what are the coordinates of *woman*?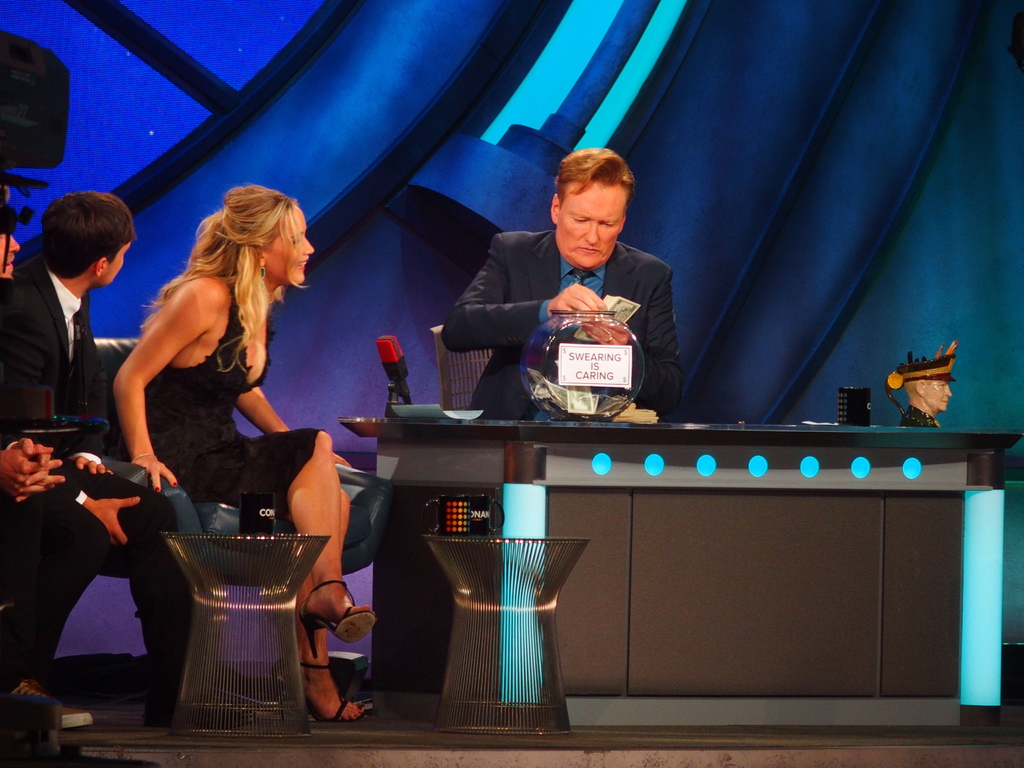
(left=115, top=182, right=380, bottom=724).
